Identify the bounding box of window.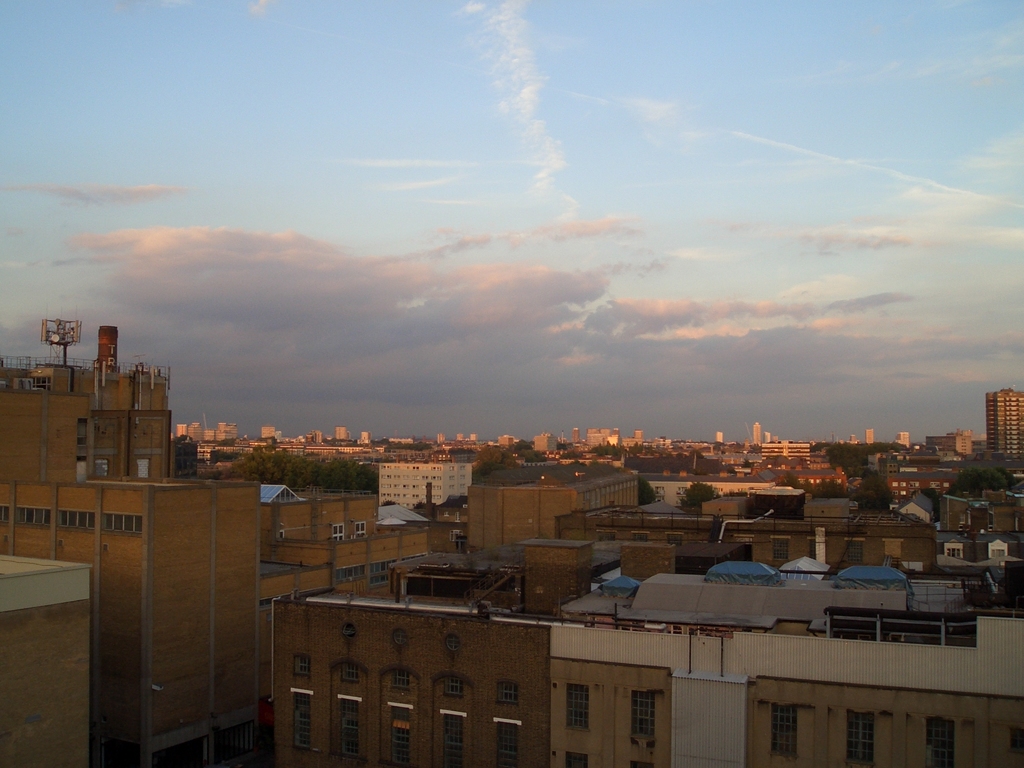
390:667:413:695.
